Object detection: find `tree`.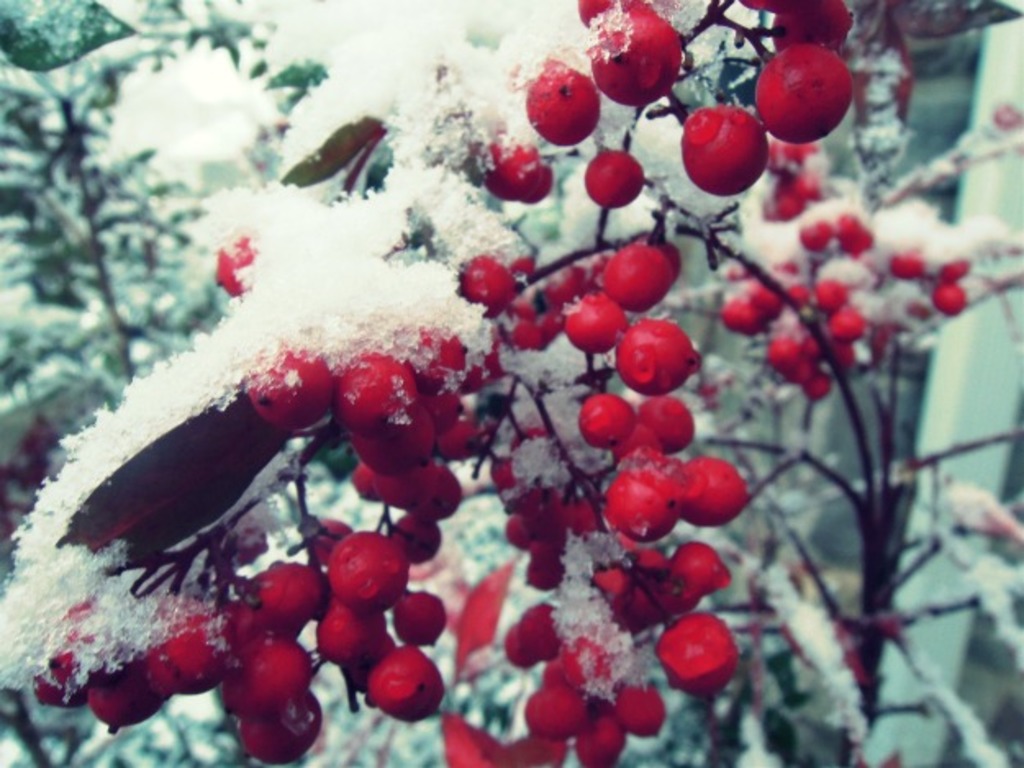
l=0, t=0, r=1022, b=766.
